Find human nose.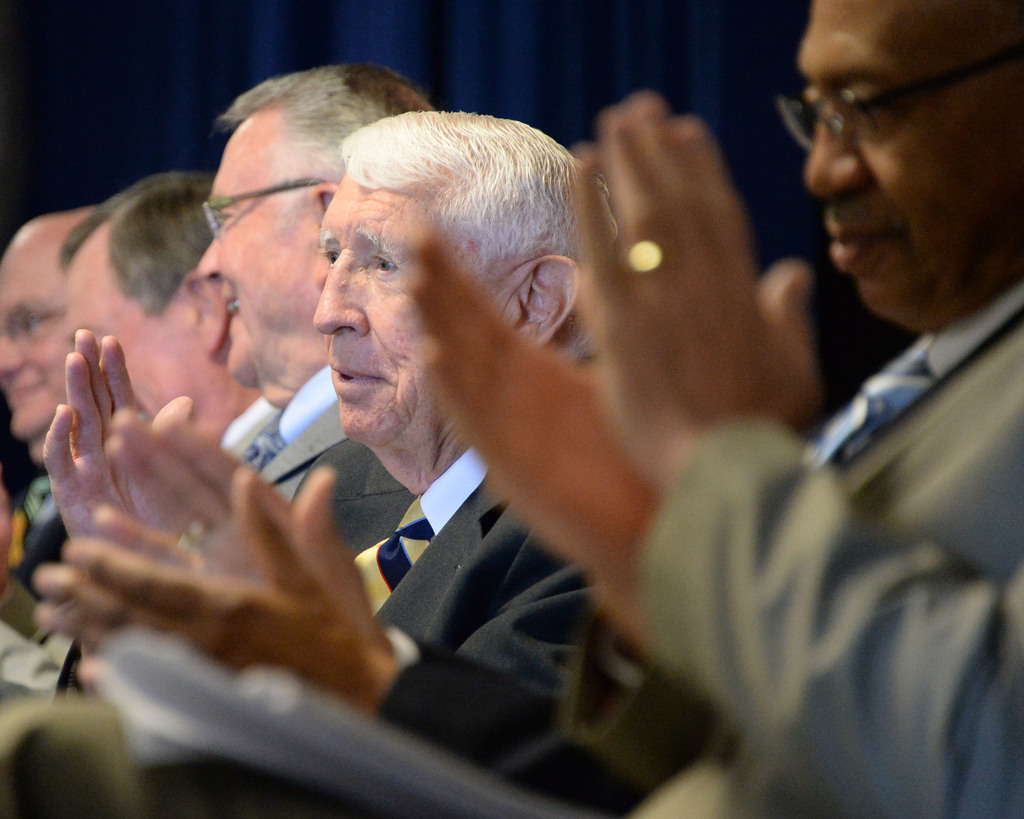
198,218,219,274.
